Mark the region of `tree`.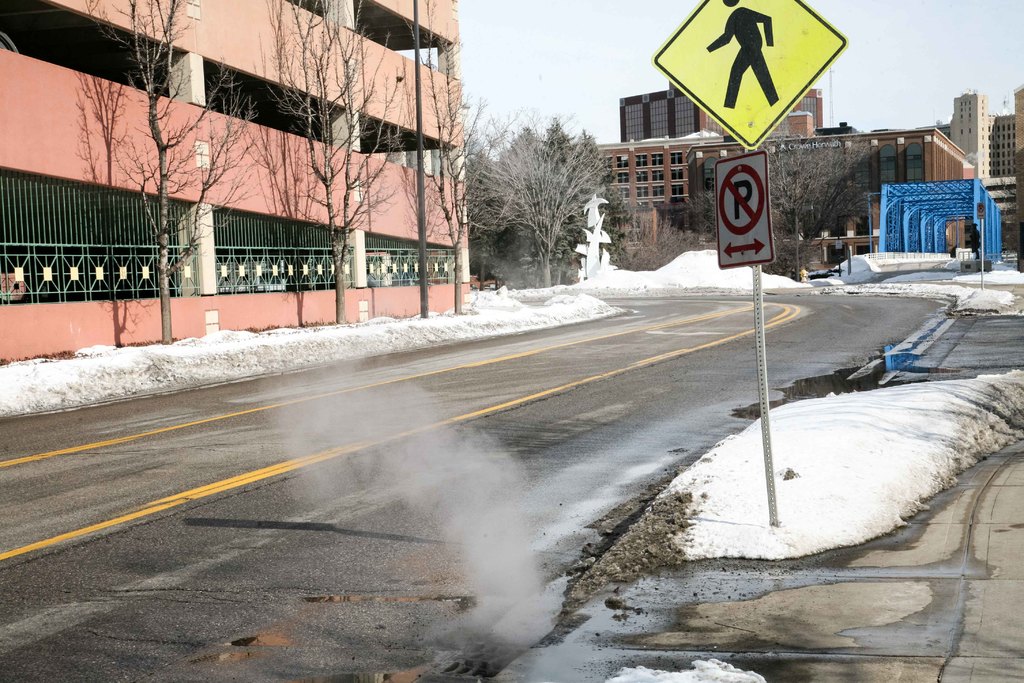
Region: [478, 104, 624, 258].
